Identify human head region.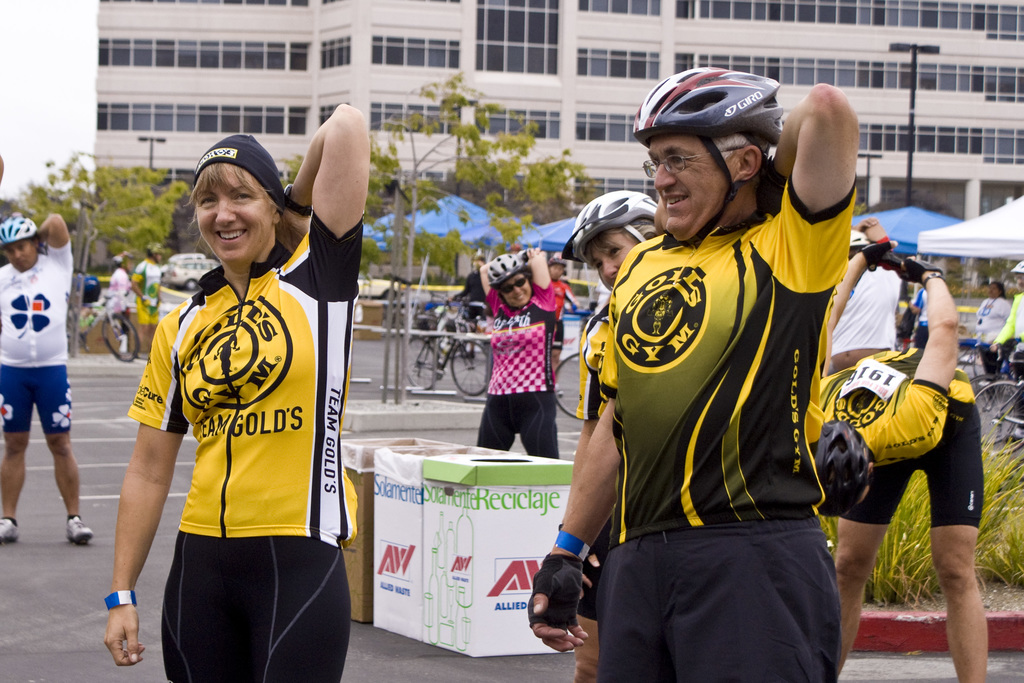
Region: box=[650, 89, 772, 247].
